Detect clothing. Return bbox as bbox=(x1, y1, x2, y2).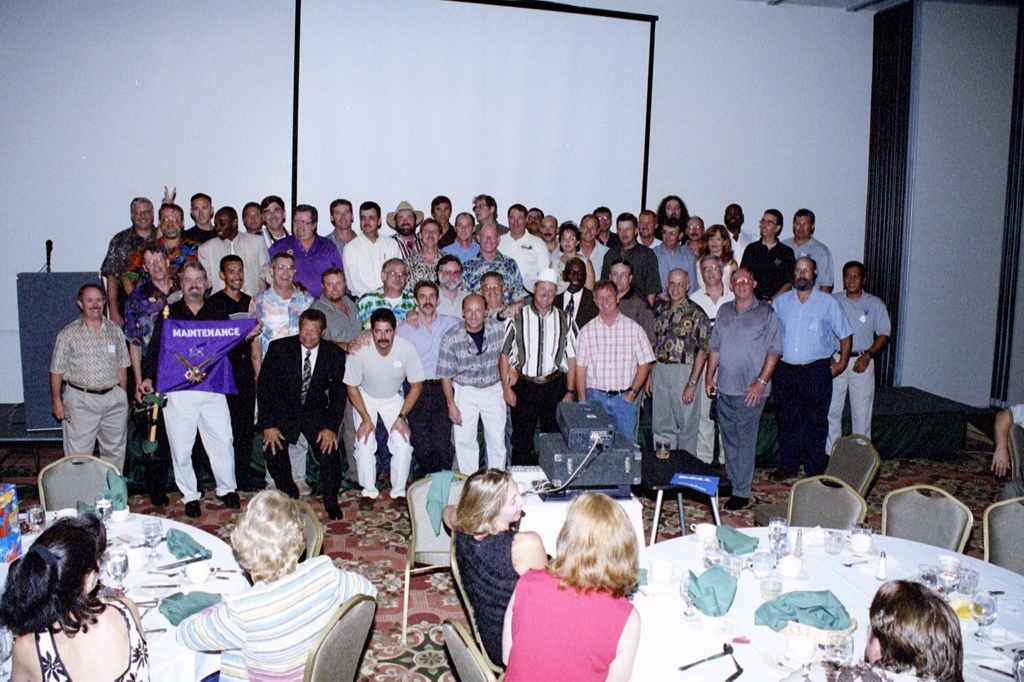
bbox=(123, 239, 197, 286).
